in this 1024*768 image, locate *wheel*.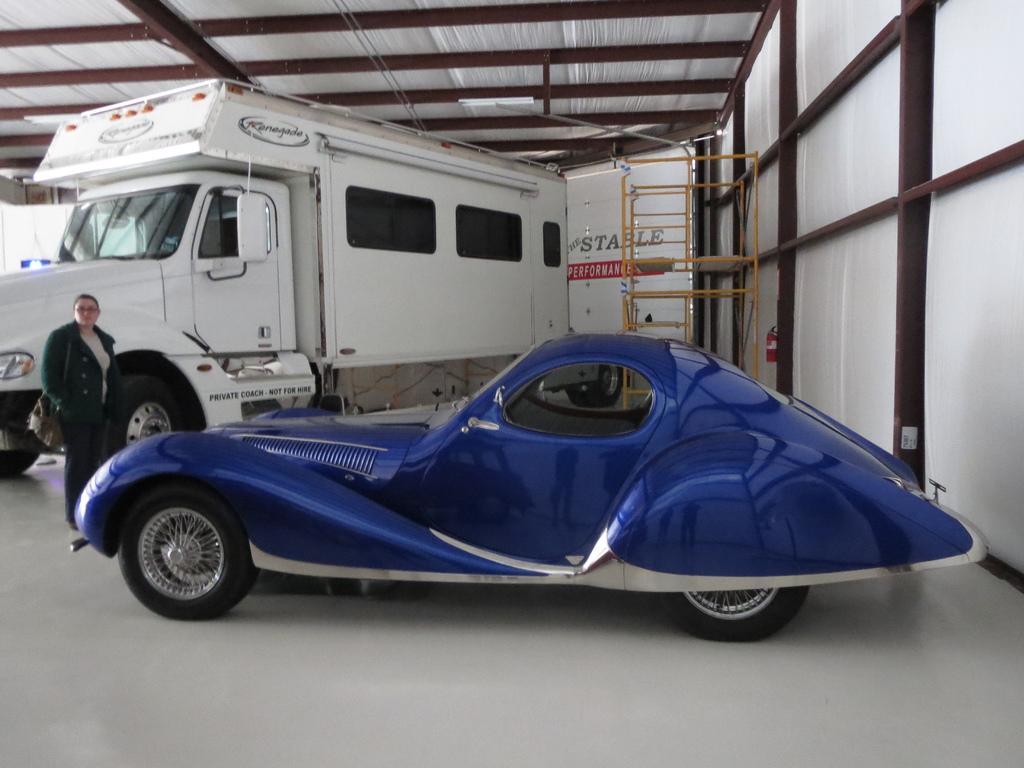
Bounding box: [x1=585, y1=365, x2=623, y2=406].
